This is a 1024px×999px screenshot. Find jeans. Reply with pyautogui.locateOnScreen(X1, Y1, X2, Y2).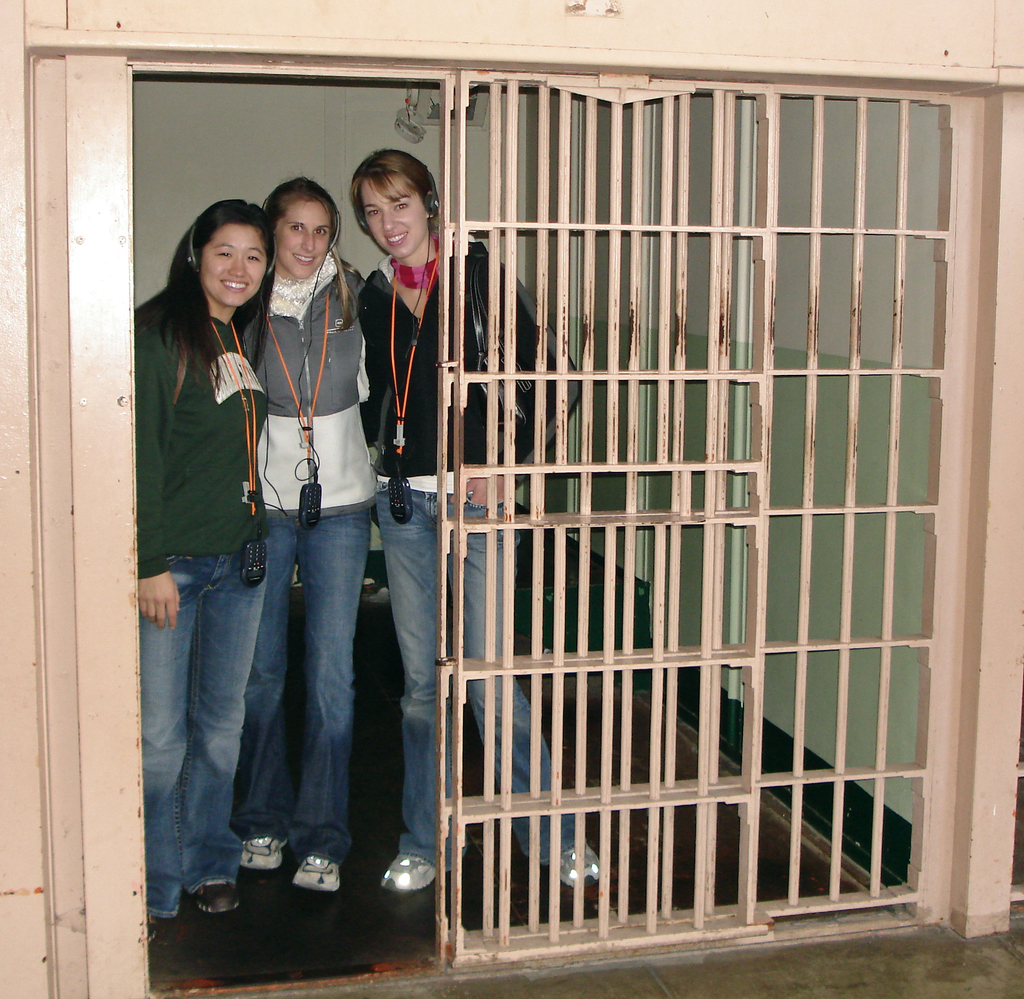
pyautogui.locateOnScreen(140, 545, 261, 921).
